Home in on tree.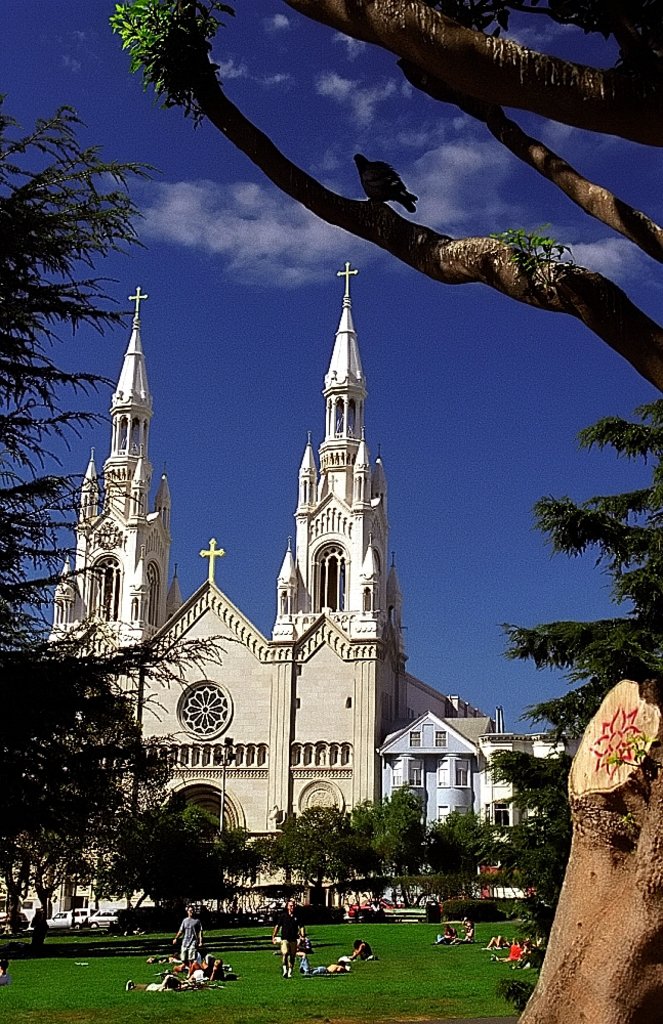
Homed in at region(0, 111, 211, 934).
